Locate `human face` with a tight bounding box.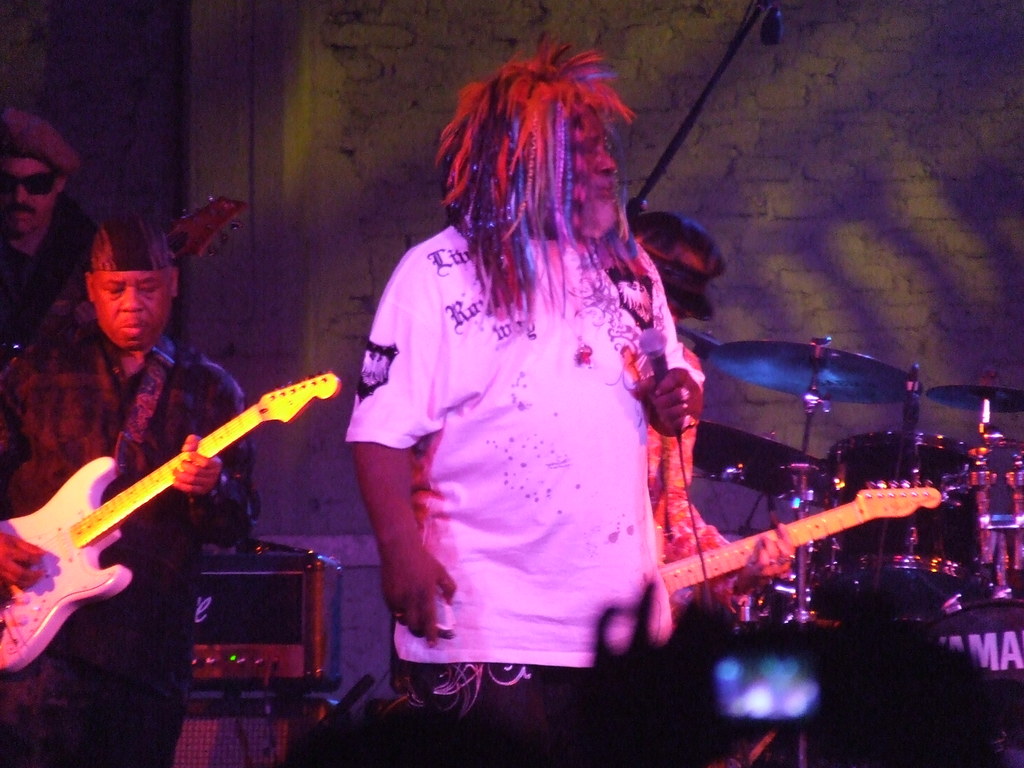
pyautogui.locateOnScreen(93, 270, 169, 347).
